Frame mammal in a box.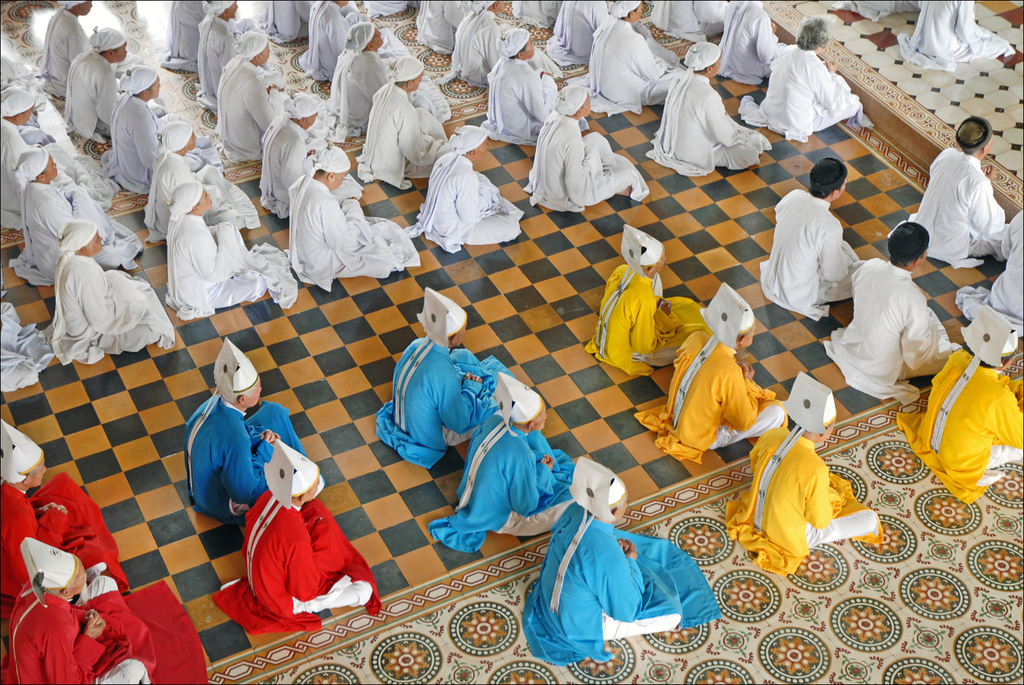
BBox(103, 63, 224, 197).
